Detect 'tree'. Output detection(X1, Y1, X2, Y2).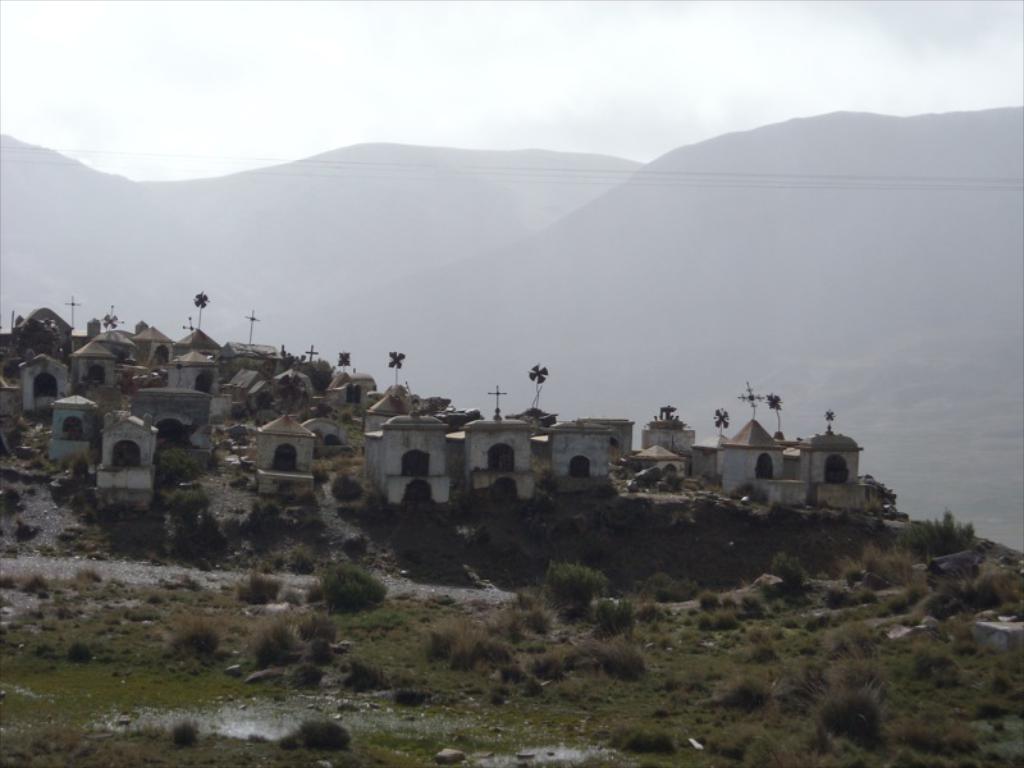
detection(323, 558, 384, 618).
